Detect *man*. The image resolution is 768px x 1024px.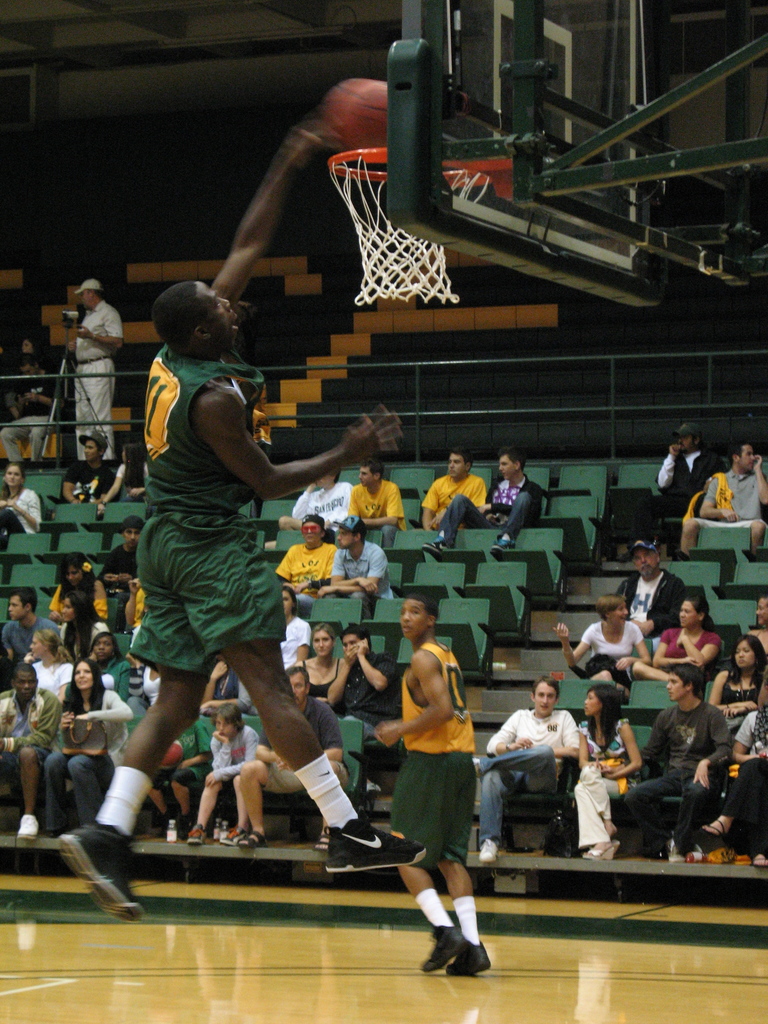
BBox(475, 678, 575, 860).
